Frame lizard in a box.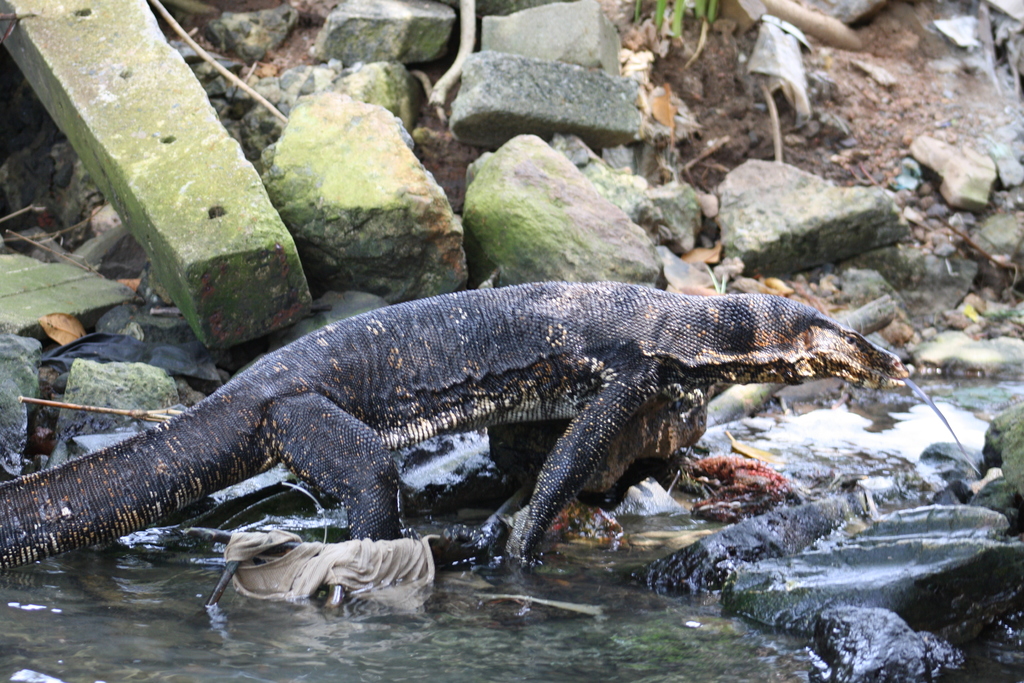
region(0, 280, 975, 568).
